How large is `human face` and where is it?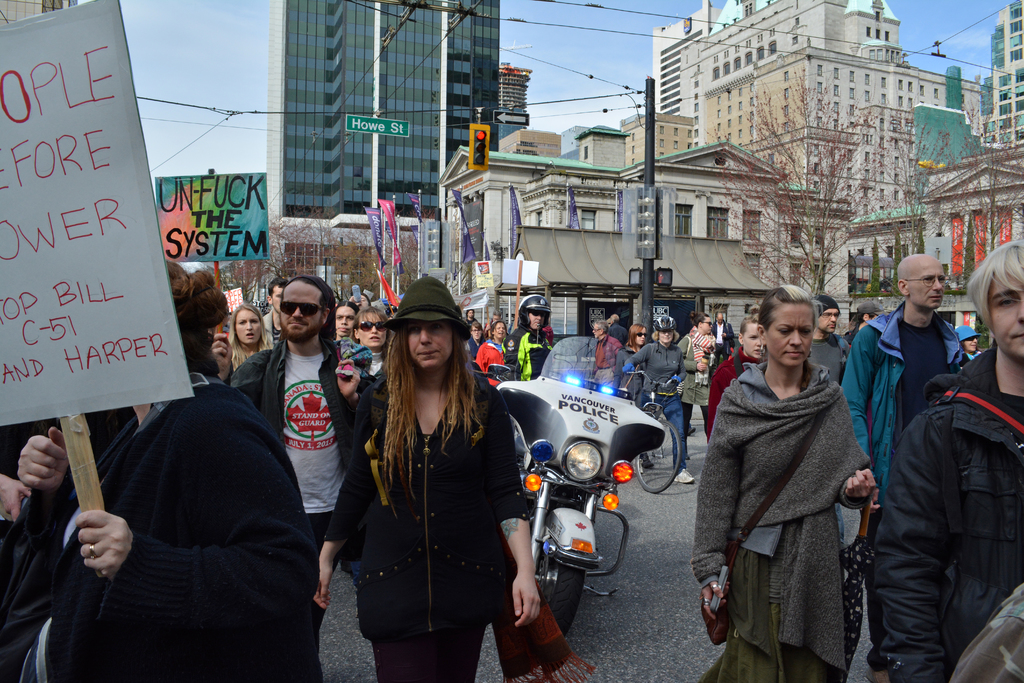
Bounding box: Rect(234, 308, 264, 346).
